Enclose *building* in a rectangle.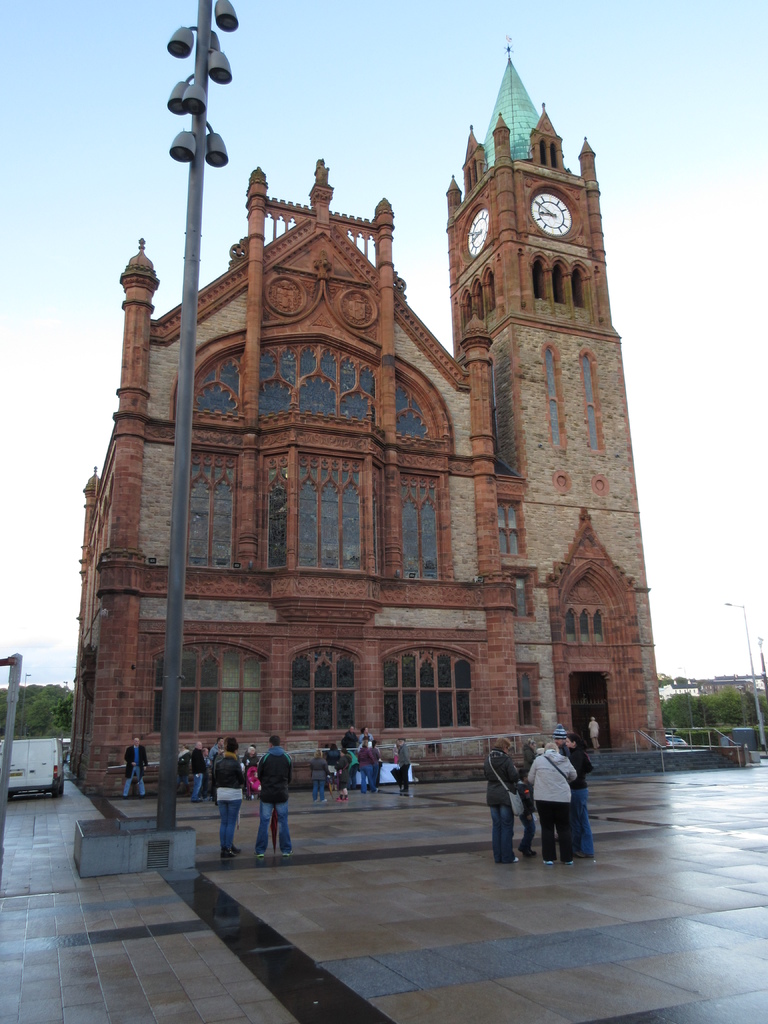
(x1=68, y1=28, x2=671, y2=792).
